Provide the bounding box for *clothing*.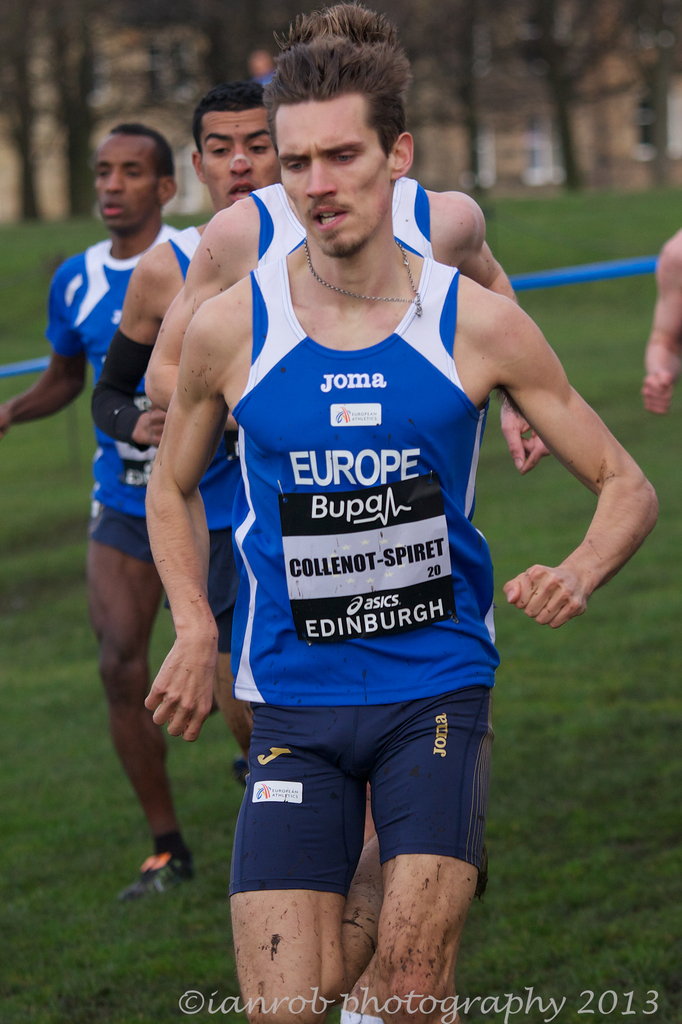
<region>208, 213, 528, 857</region>.
